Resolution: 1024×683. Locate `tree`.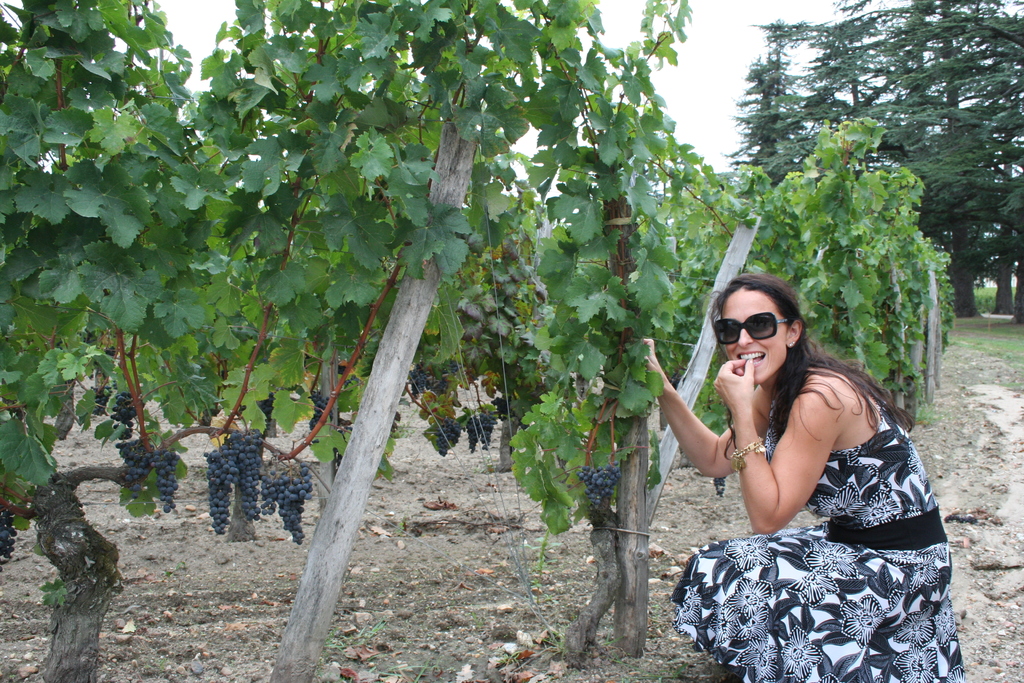
[1003, 133, 1023, 319].
